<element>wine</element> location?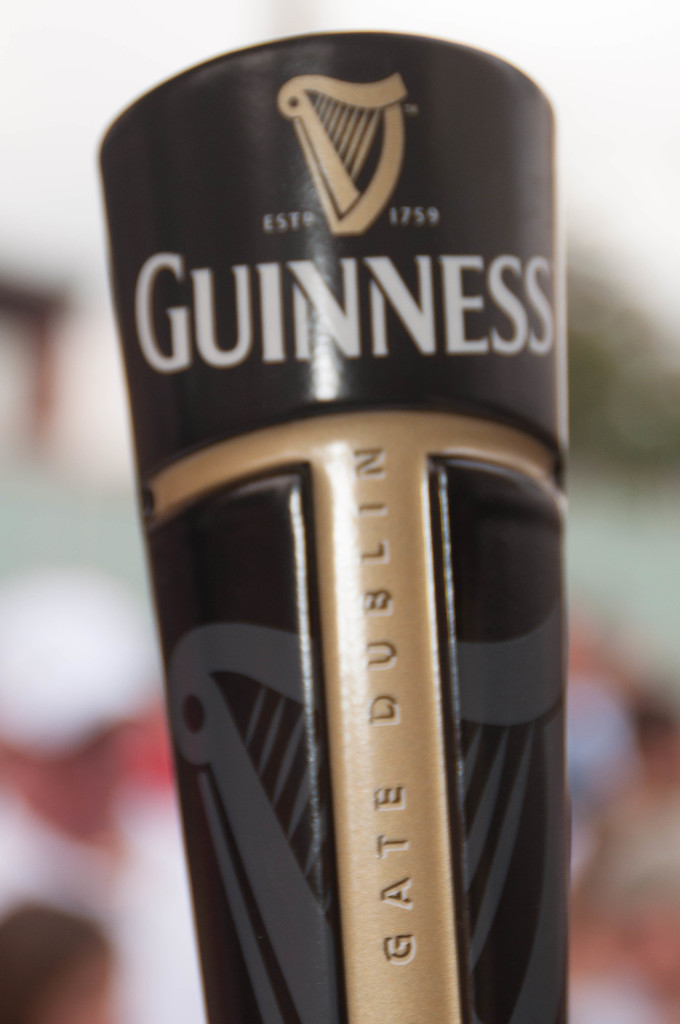
locate(143, 11, 583, 975)
